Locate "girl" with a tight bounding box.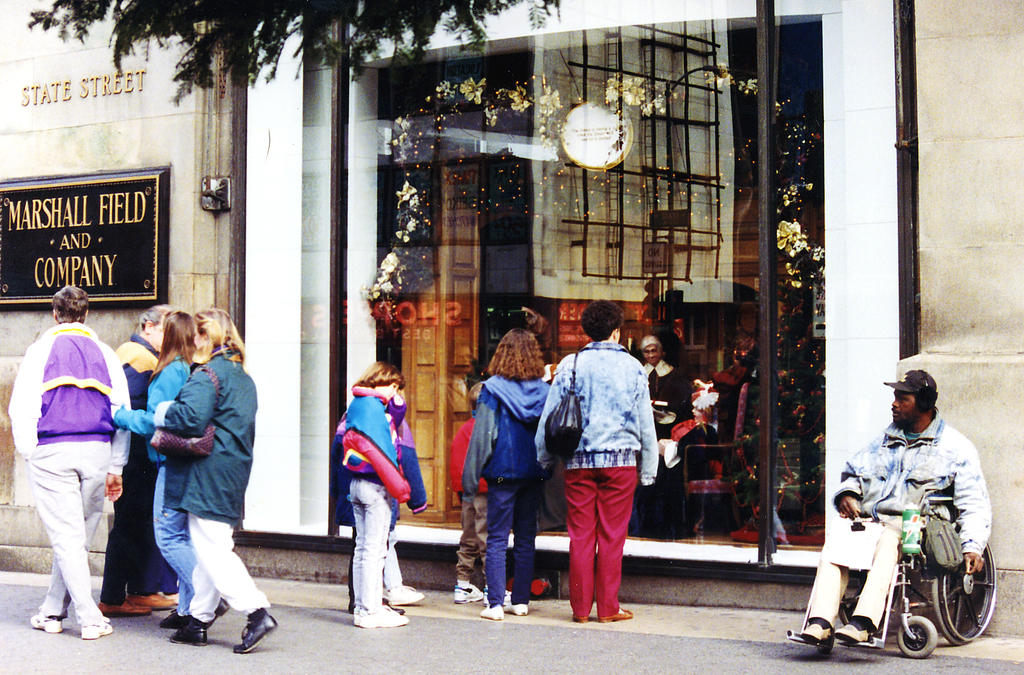
x1=637, y1=379, x2=722, y2=541.
